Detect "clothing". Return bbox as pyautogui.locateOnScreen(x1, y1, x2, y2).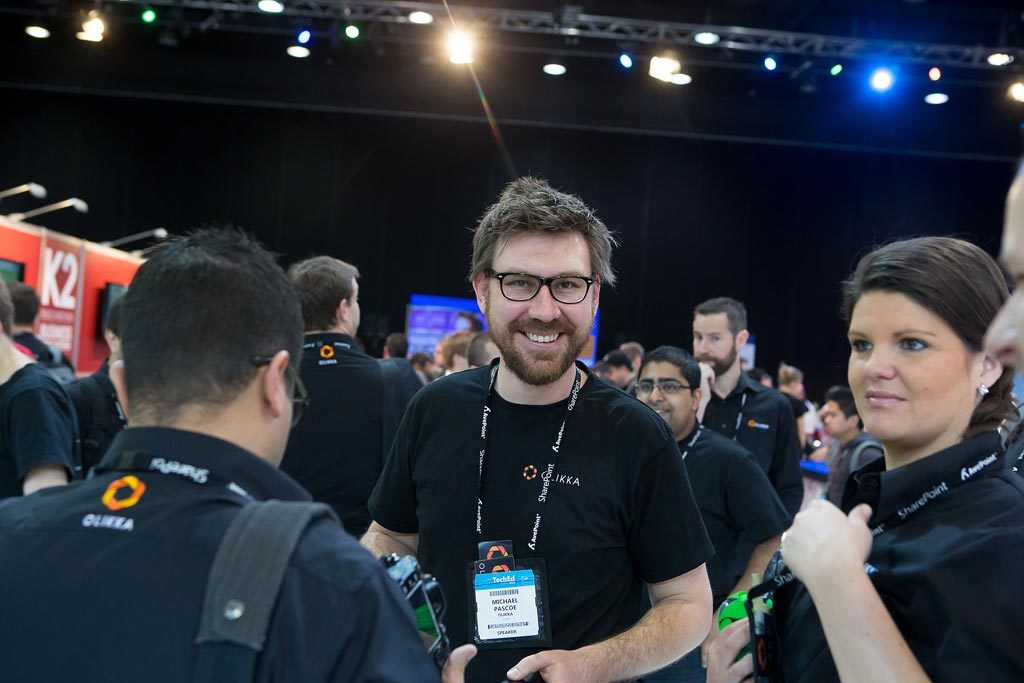
pyautogui.locateOnScreen(698, 372, 804, 501).
